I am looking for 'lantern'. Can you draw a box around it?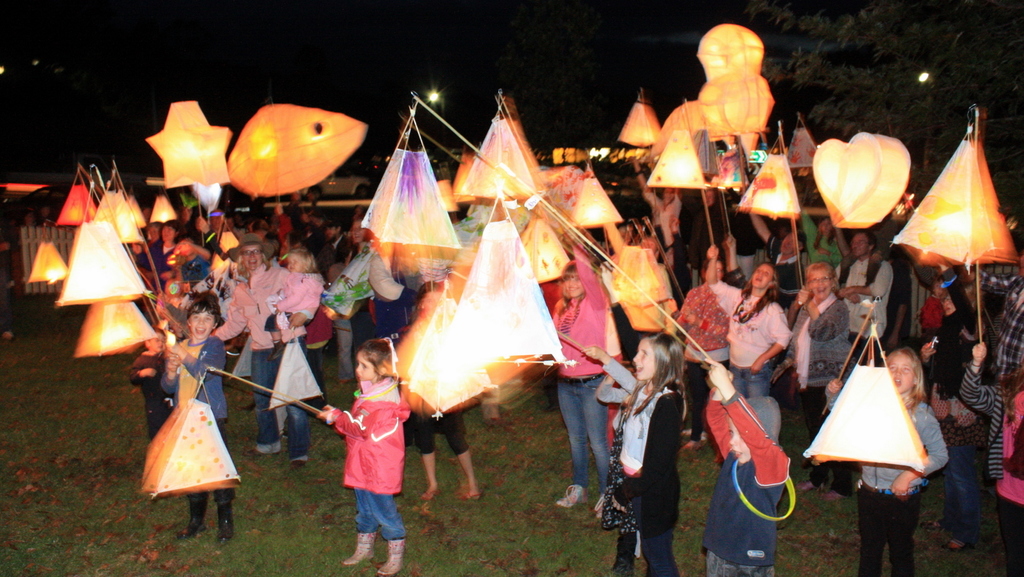
Sure, the bounding box is detection(458, 95, 546, 203).
